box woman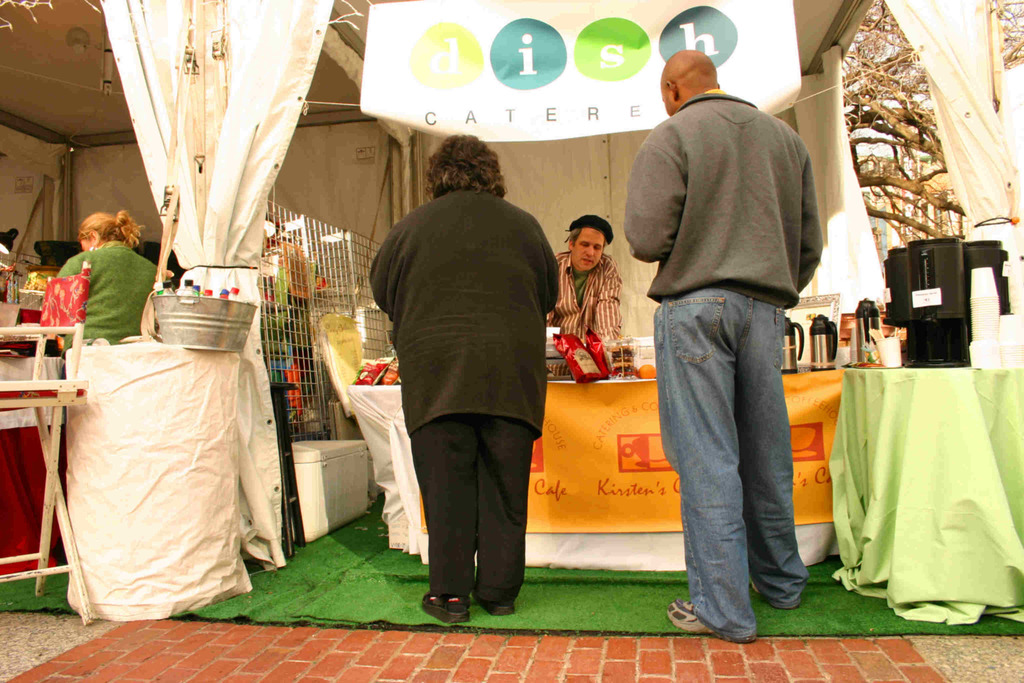
box=[45, 210, 156, 357]
